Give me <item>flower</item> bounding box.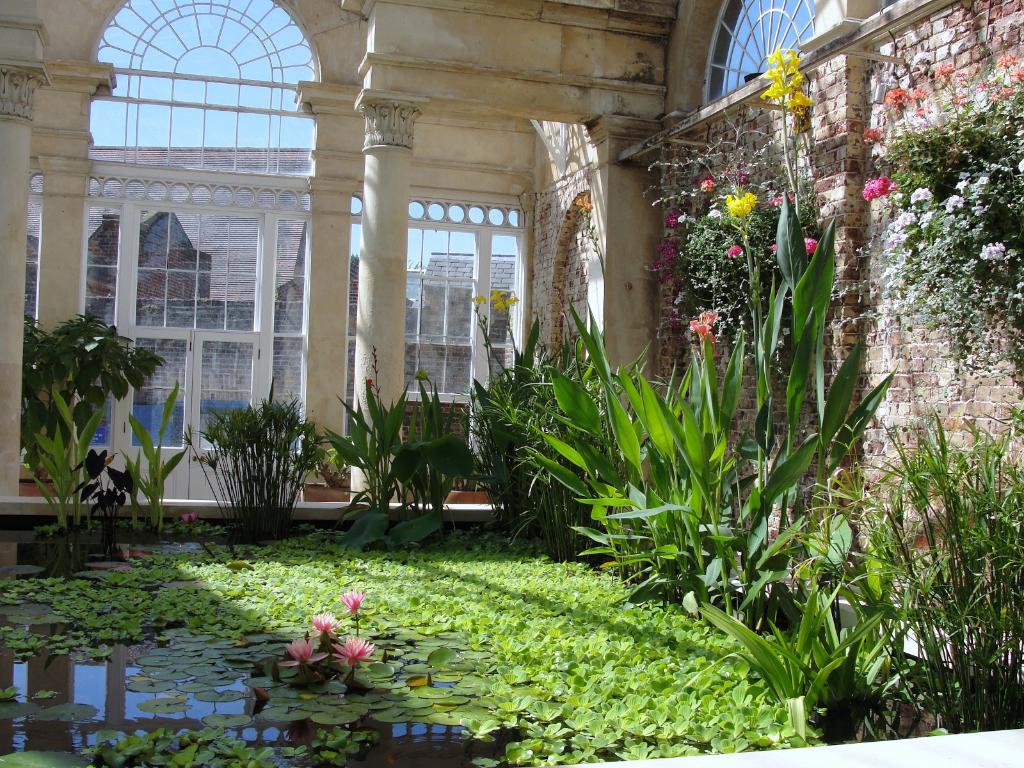
bbox(656, 241, 678, 280).
